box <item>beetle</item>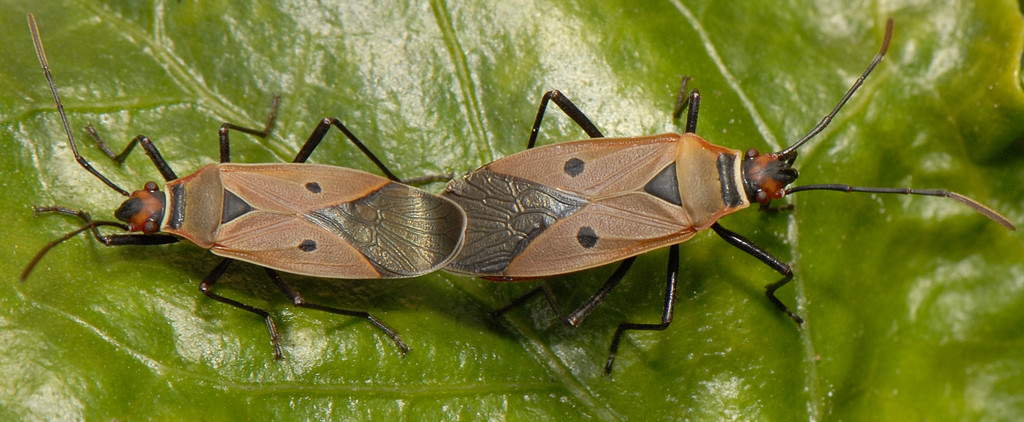
rect(4, 99, 735, 376)
